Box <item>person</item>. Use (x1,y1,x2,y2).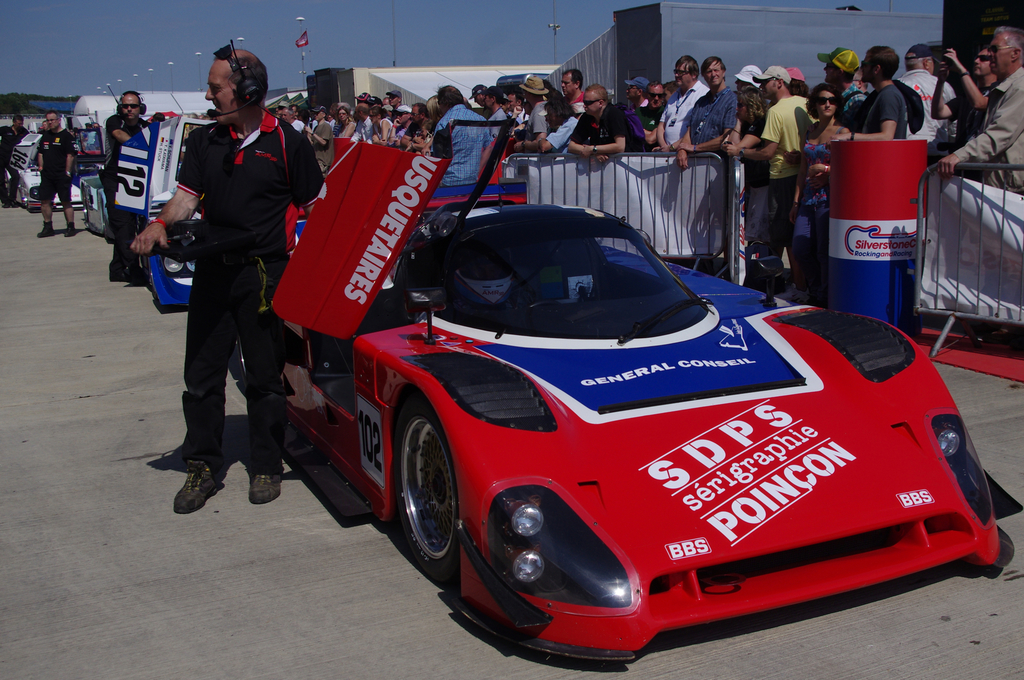
(353,102,367,123).
